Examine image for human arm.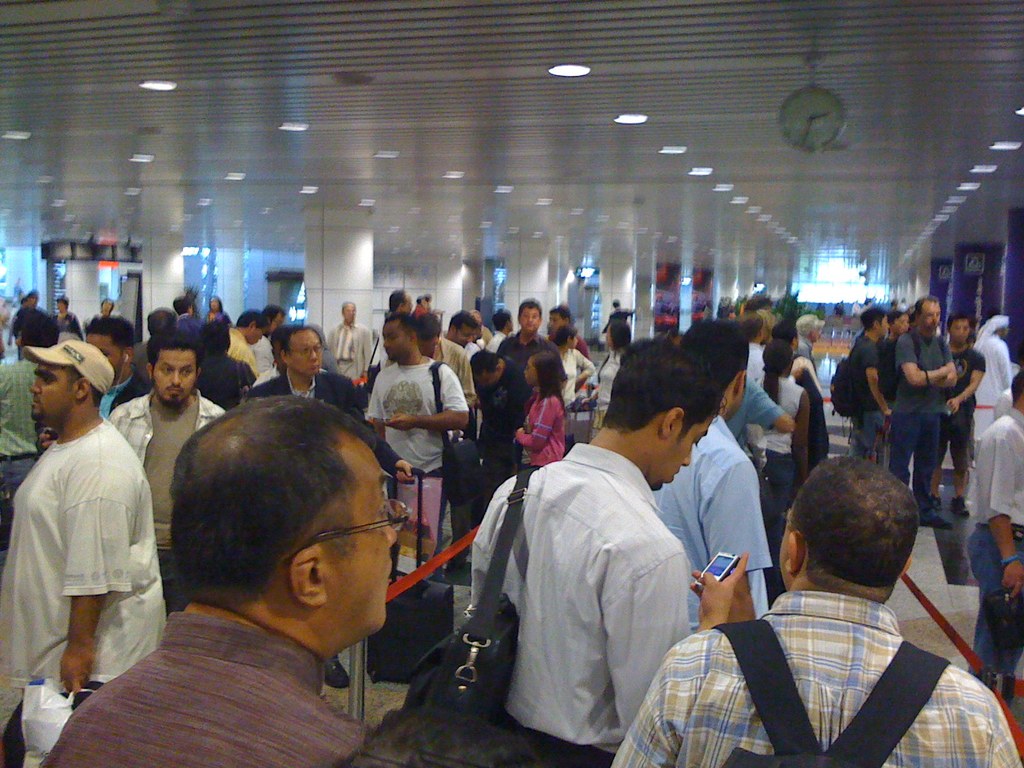
Examination result: l=997, t=341, r=1016, b=388.
